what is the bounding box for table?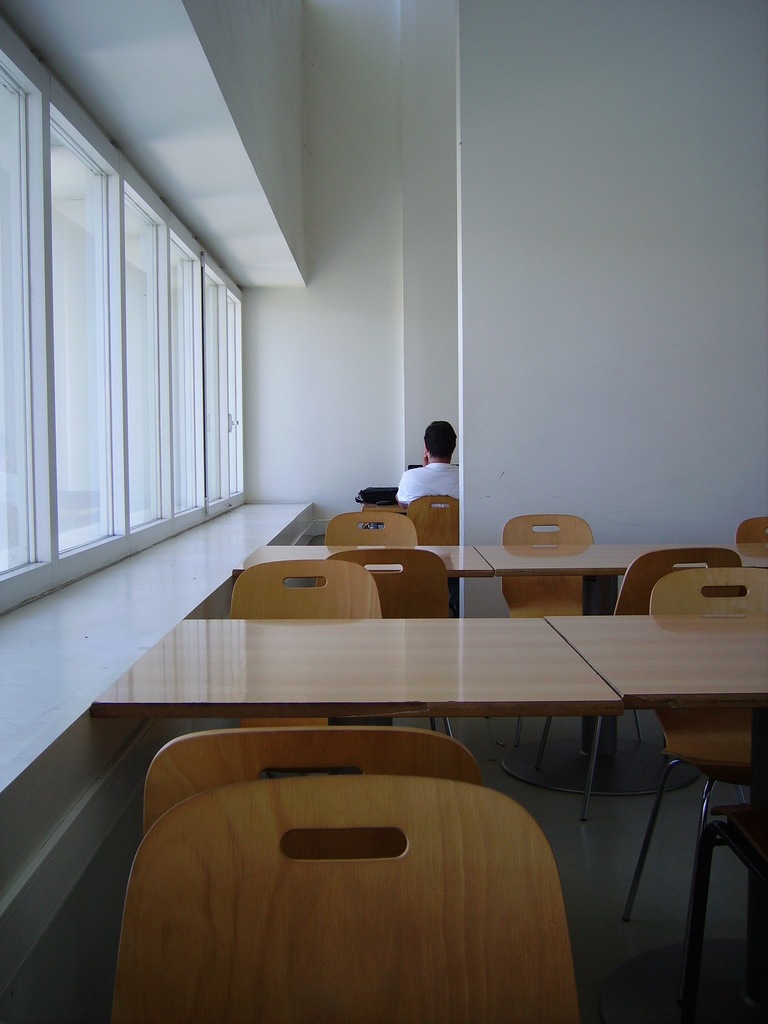
[left=237, top=536, right=496, bottom=577].
